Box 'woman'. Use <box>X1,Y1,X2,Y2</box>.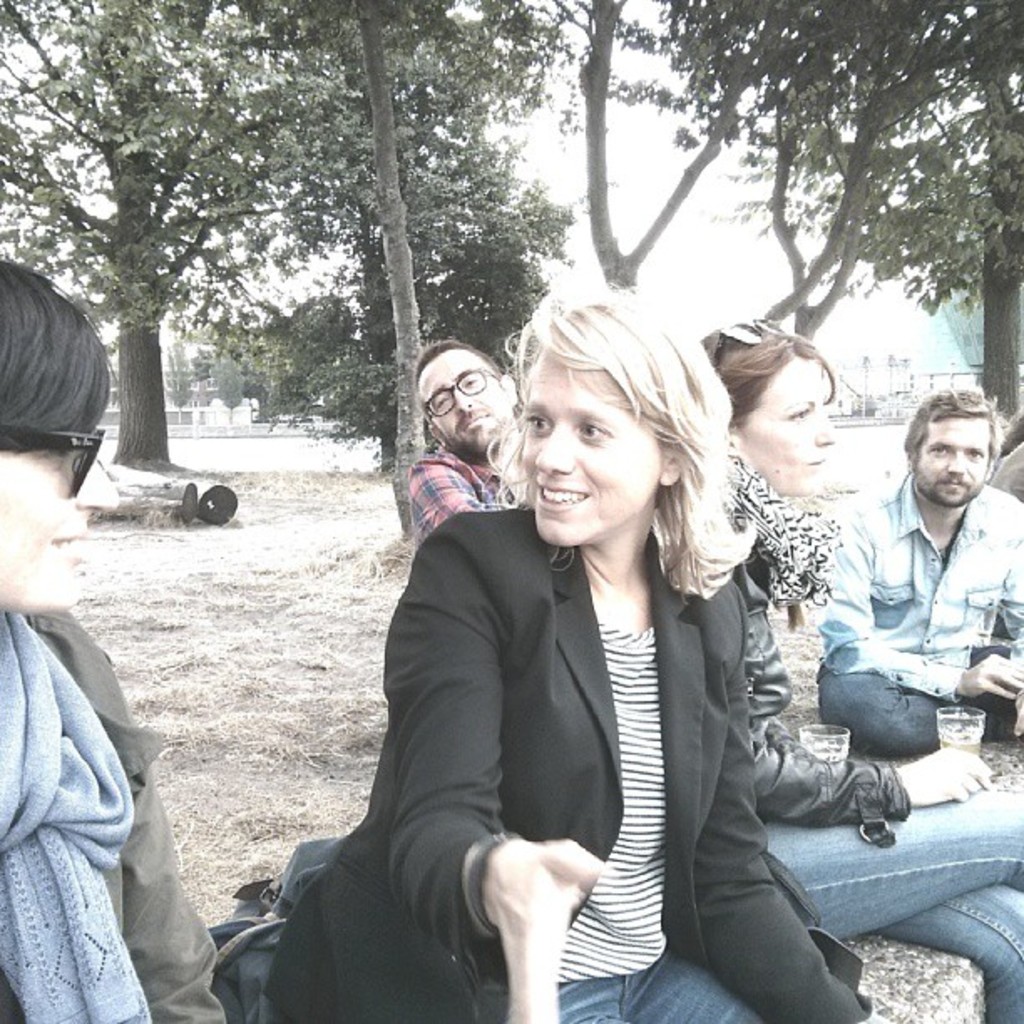
<box>0,254,244,1022</box>.
